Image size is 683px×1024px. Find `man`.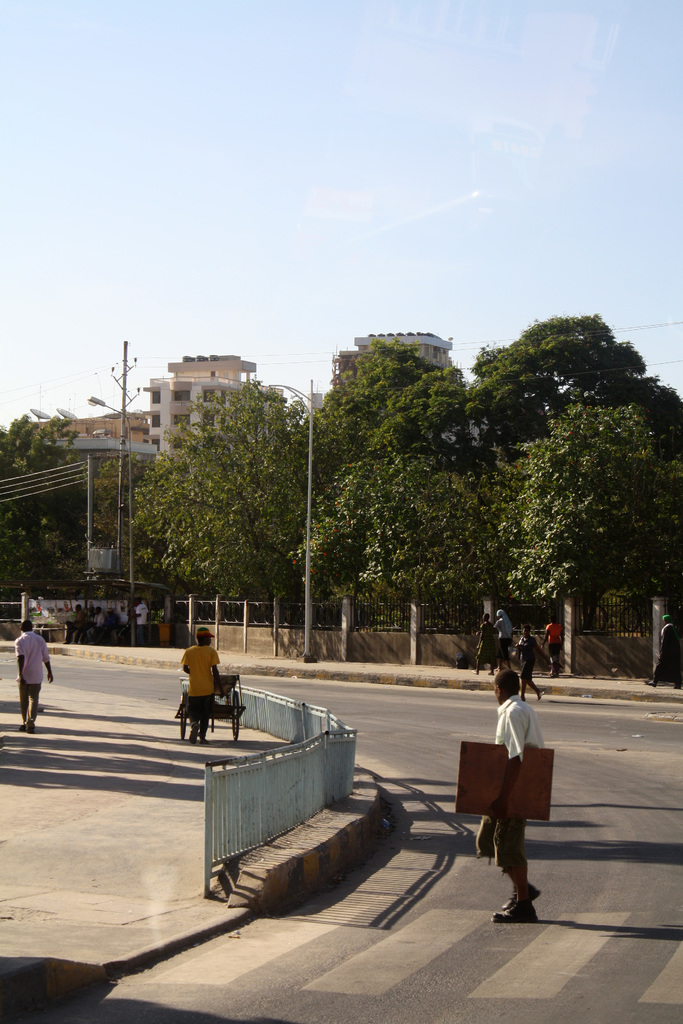
crop(472, 666, 544, 920).
